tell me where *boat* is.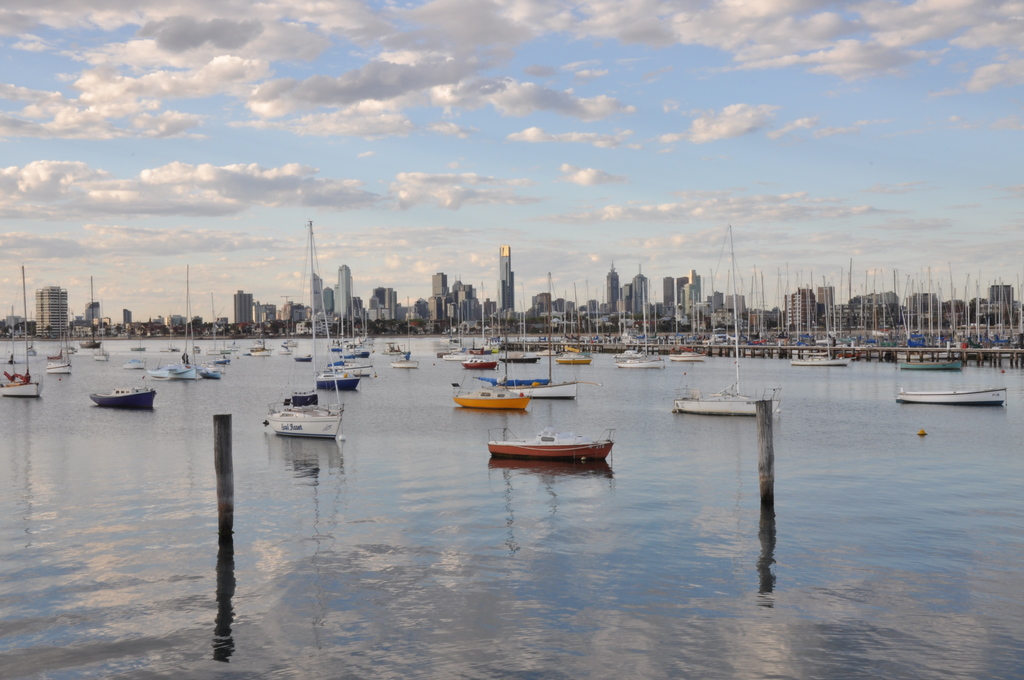
*boat* is at crop(313, 364, 372, 391).
